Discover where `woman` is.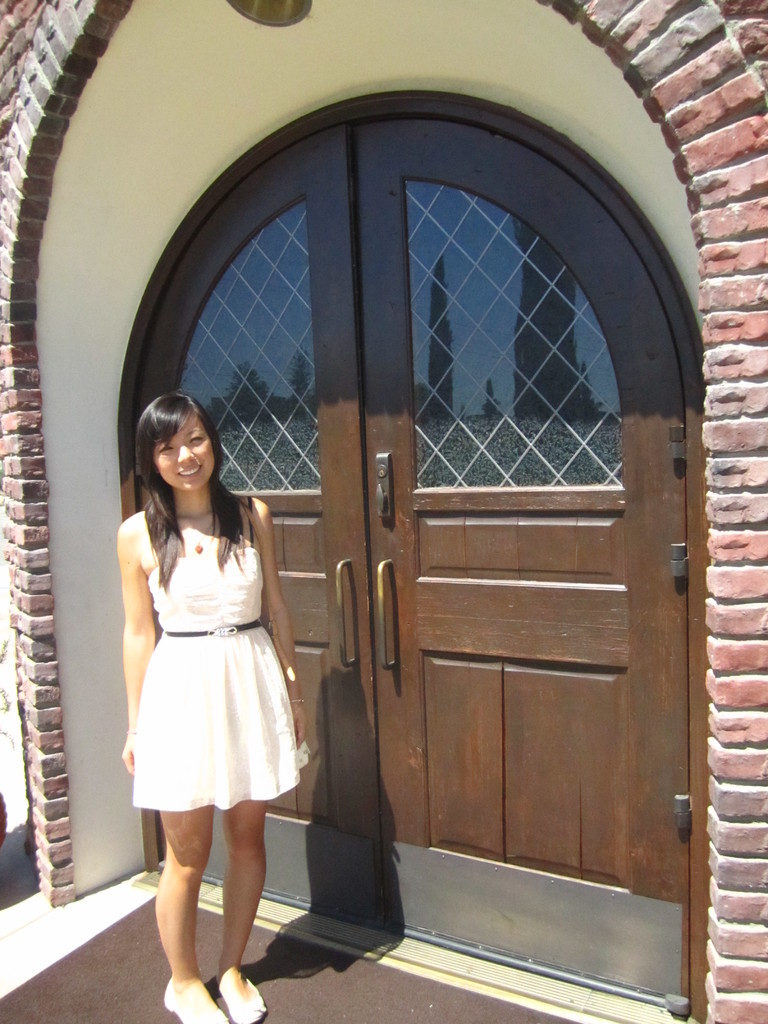
Discovered at <bbox>134, 390, 304, 1014</bbox>.
